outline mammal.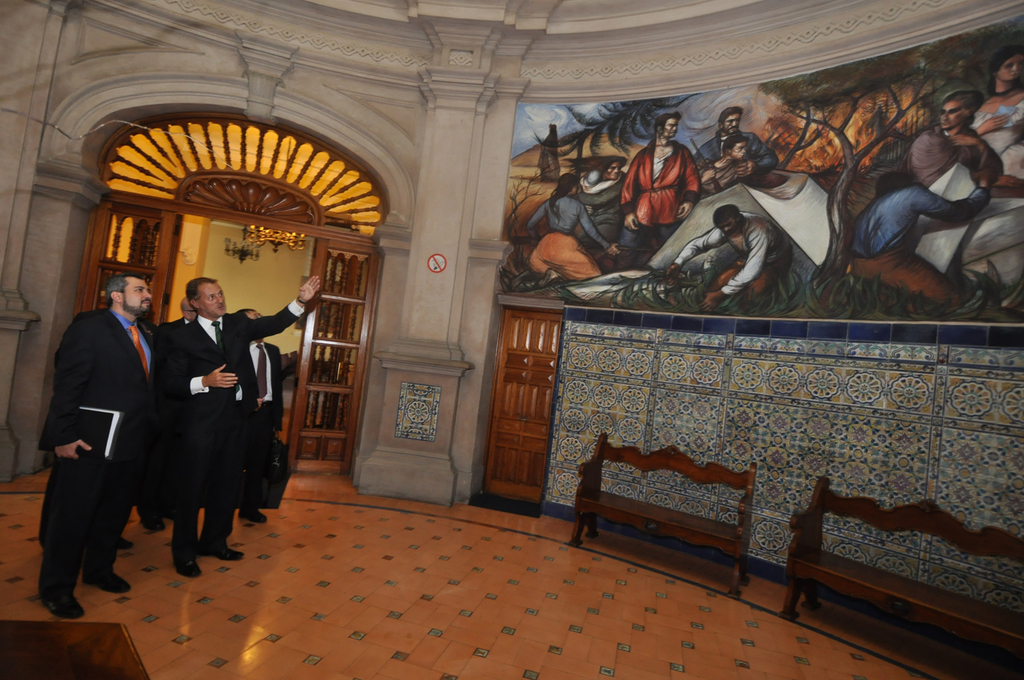
Outline: <region>701, 138, 743, 203</region>.
